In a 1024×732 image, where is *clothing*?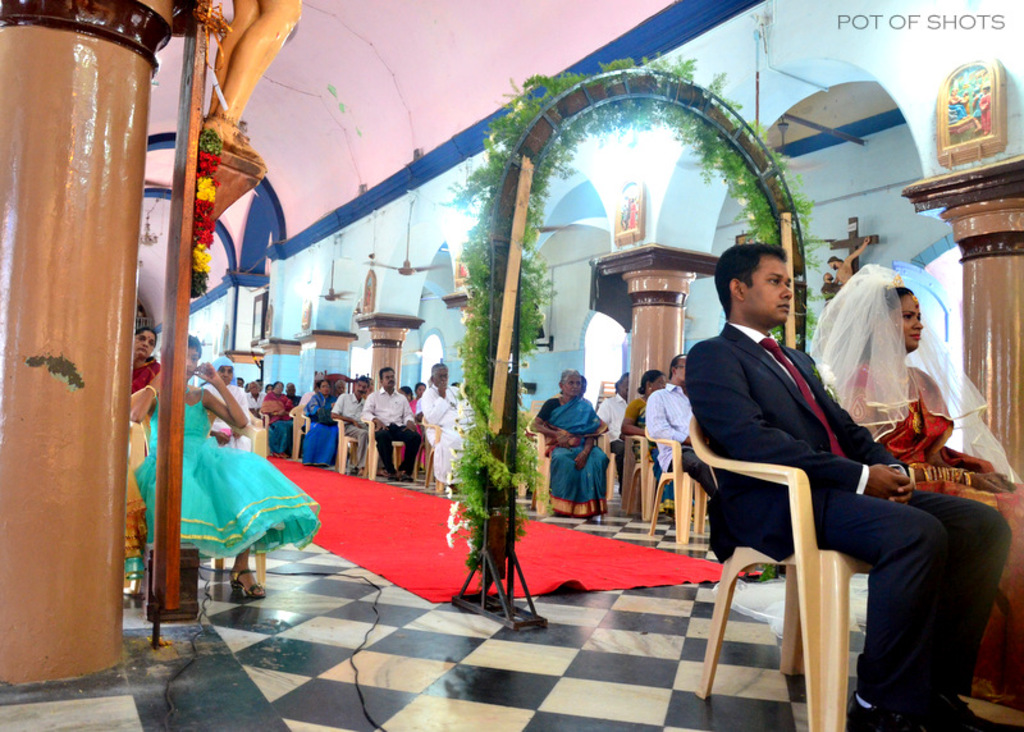
(left=289, top=395, right=303, bottom=406).
